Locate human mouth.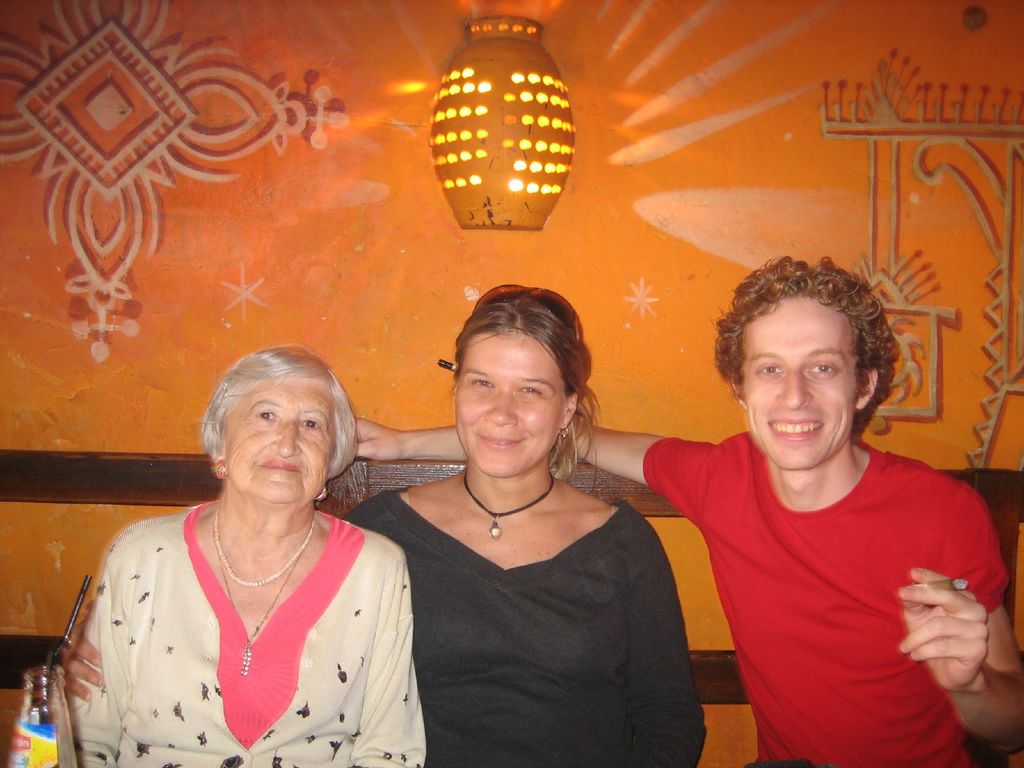
Bounding box: BBox(769, 416, 822, 443).
